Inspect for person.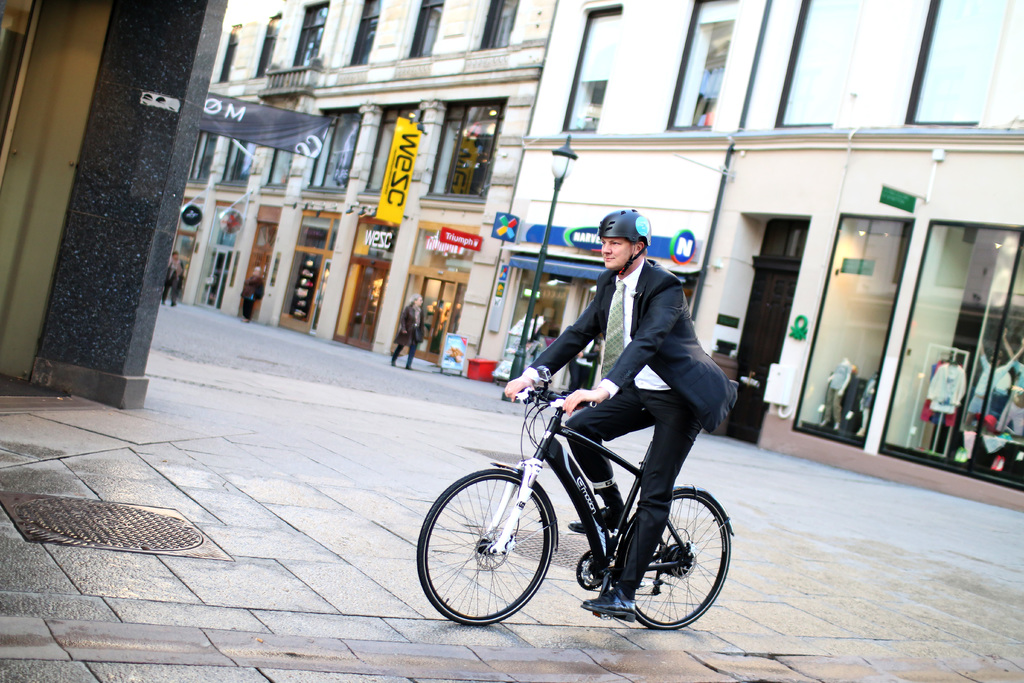
Inspection: 502/210/733/621.
